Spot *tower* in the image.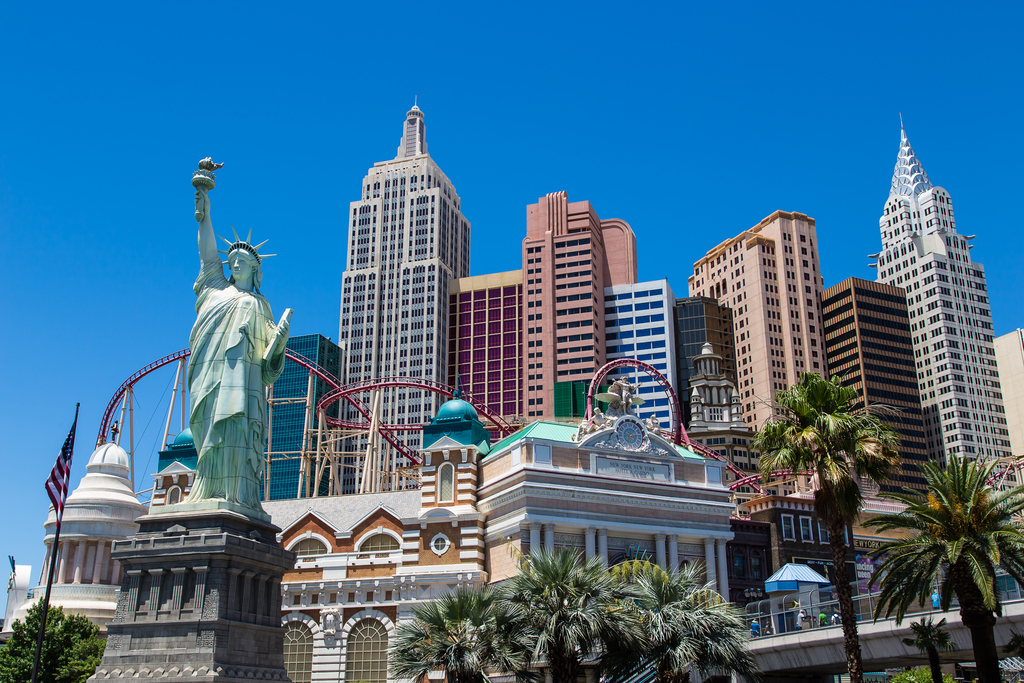
*tower* found at {"left": 93, "top": 457, "right": 290, "bottom": 678}.
